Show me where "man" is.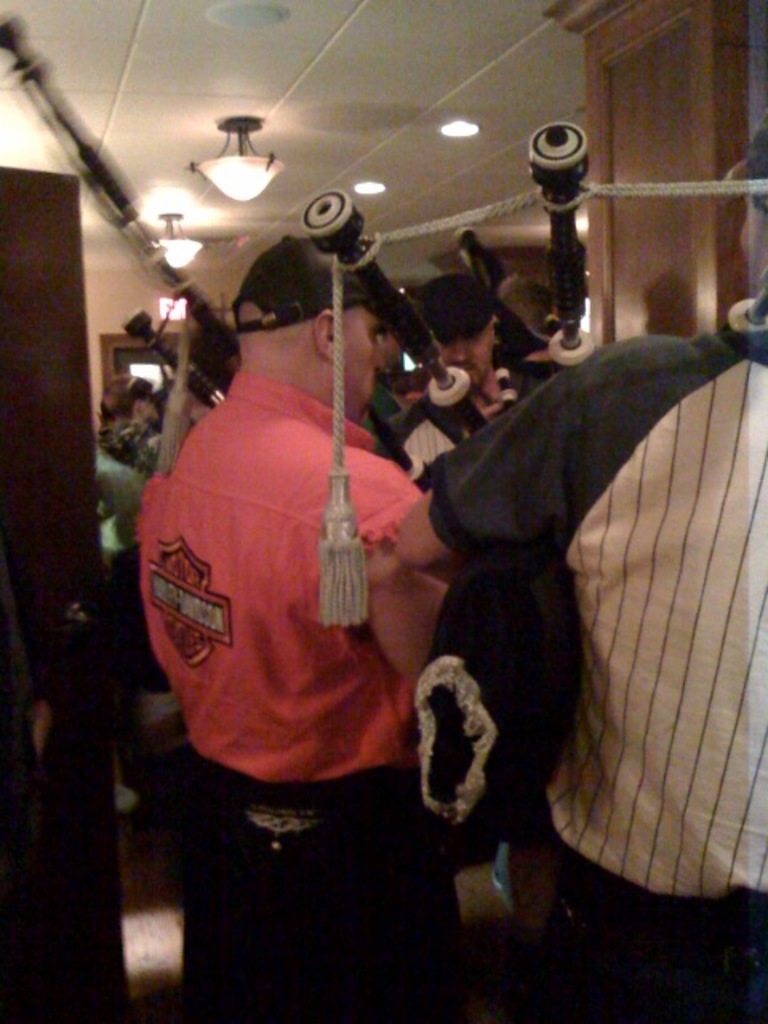
"man" is at bbox=(125, 230, 467, 1022).
